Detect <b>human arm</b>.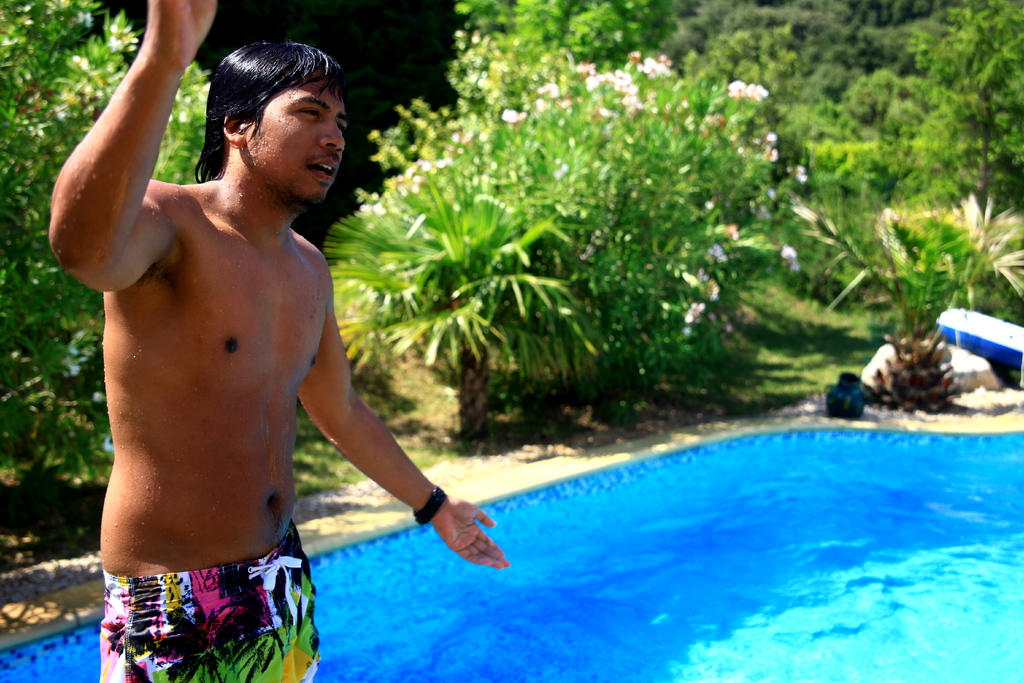
Detected at rect(303, 298, 512, 572).
